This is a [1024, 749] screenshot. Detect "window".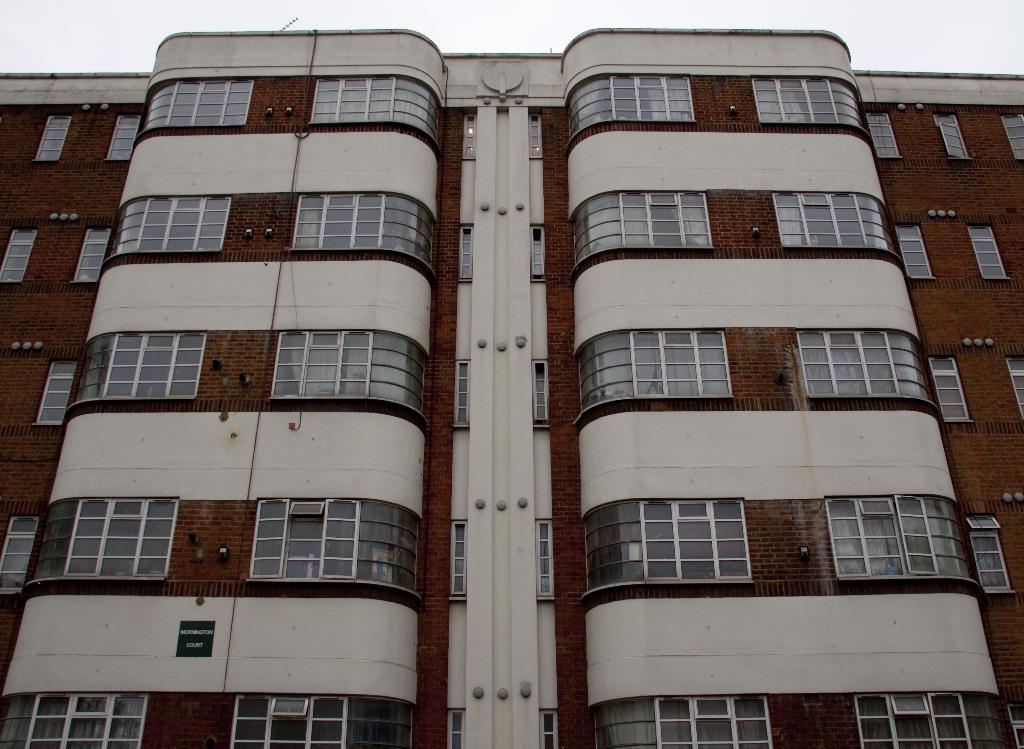
x1=861, y1=106, x2=908, y2=160.
